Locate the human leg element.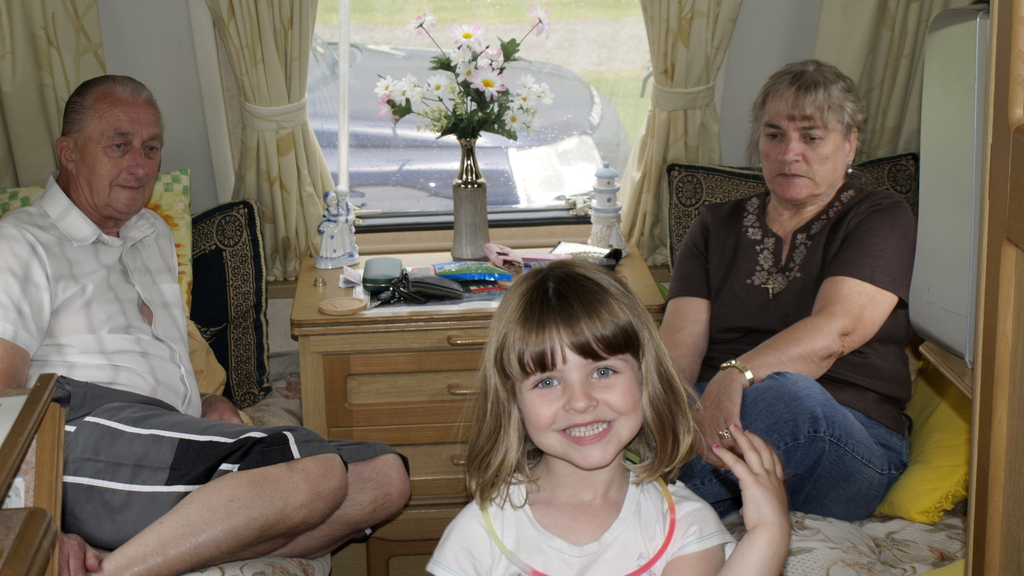
Element bbox: box=[681, 372, 920, 524].
